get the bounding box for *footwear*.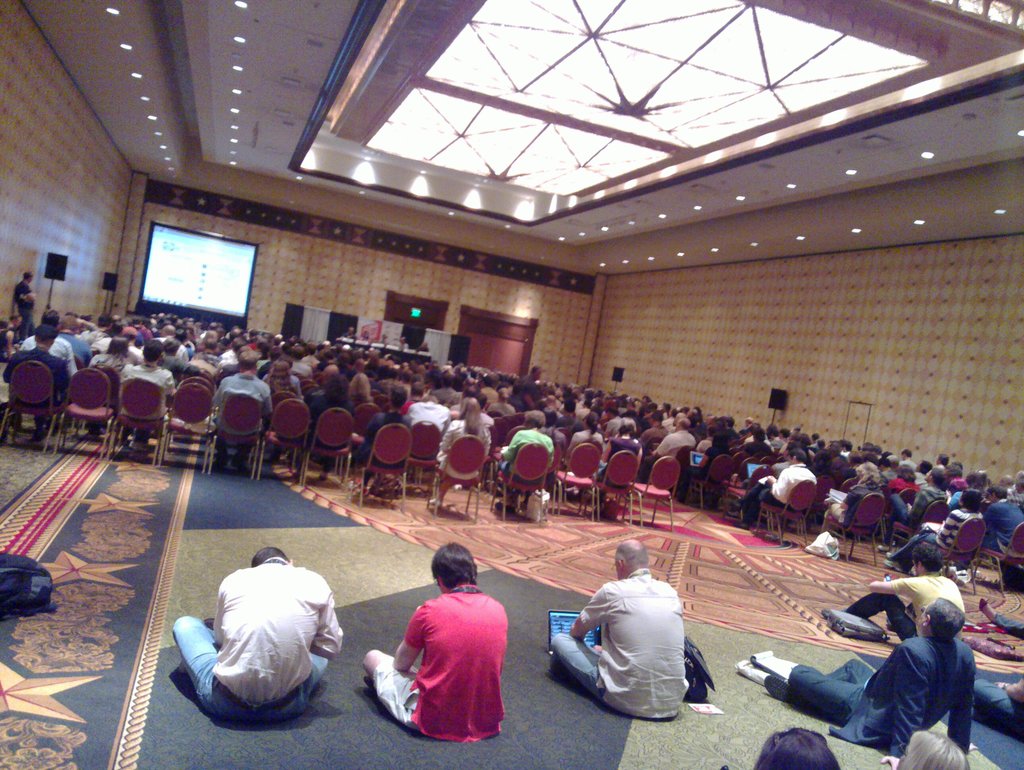
rect(729, 517, 757, 533).
